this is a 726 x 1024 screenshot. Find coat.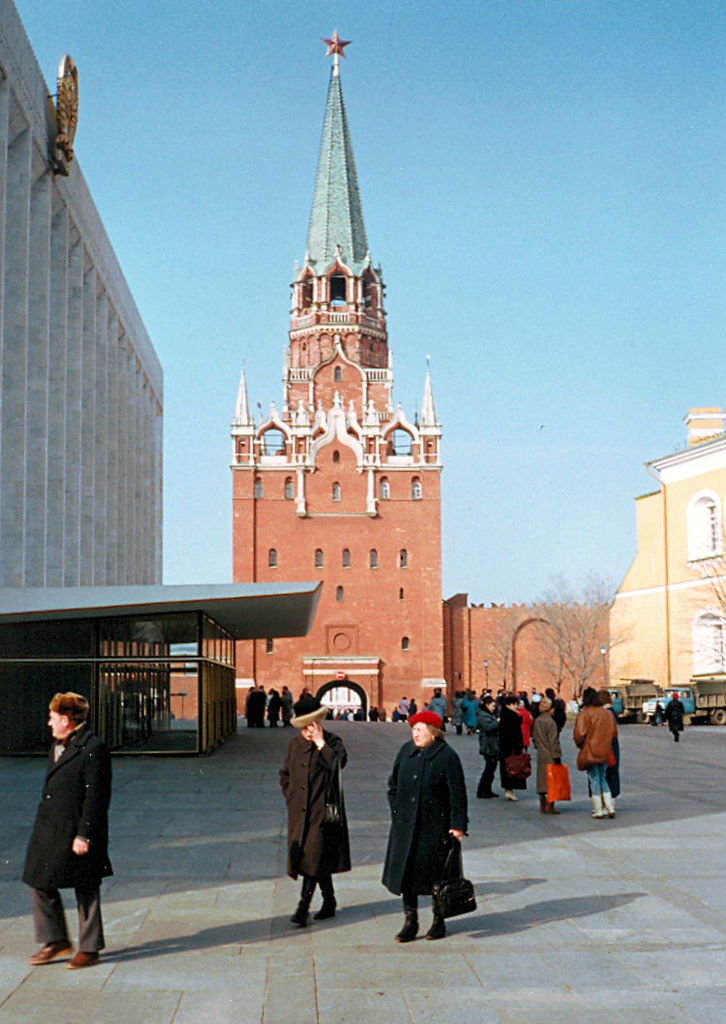
Bounding box: 425, 693, 448, 721.
